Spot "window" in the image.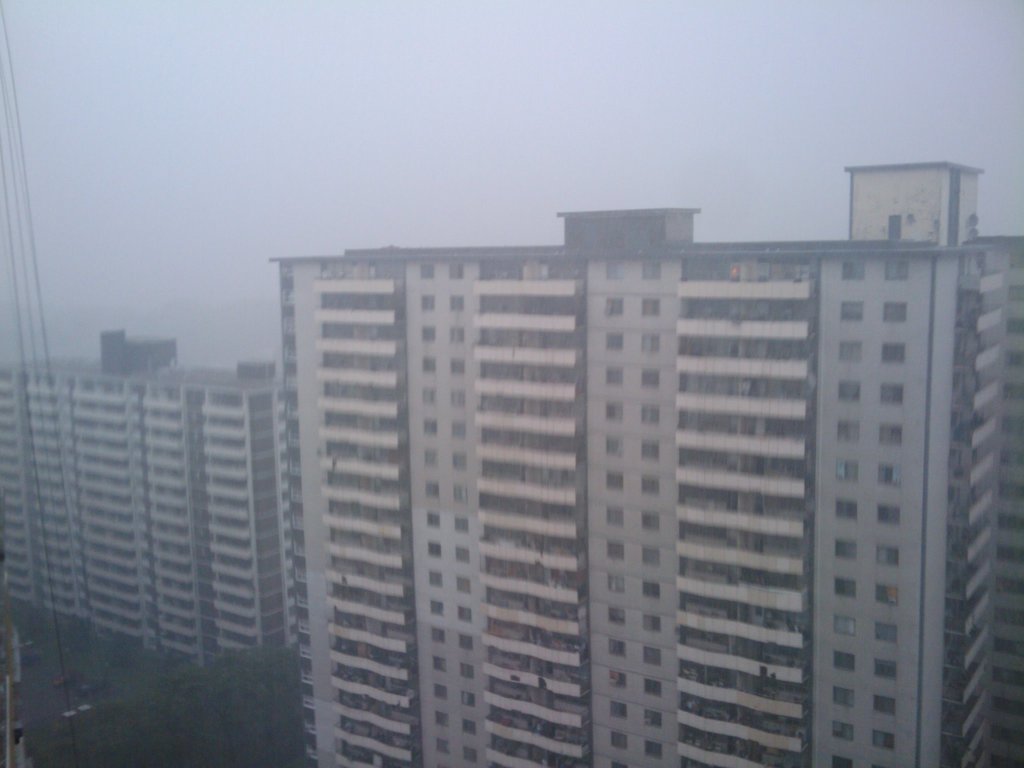
"window" found at 837,339,863,365.
